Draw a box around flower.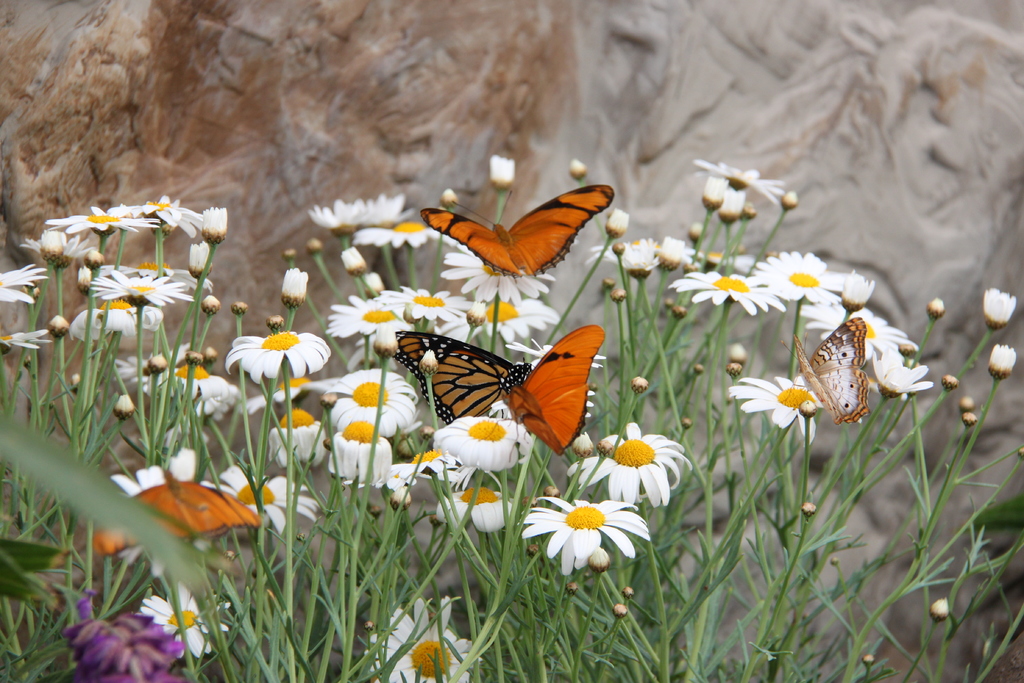
364:594:483:682.
